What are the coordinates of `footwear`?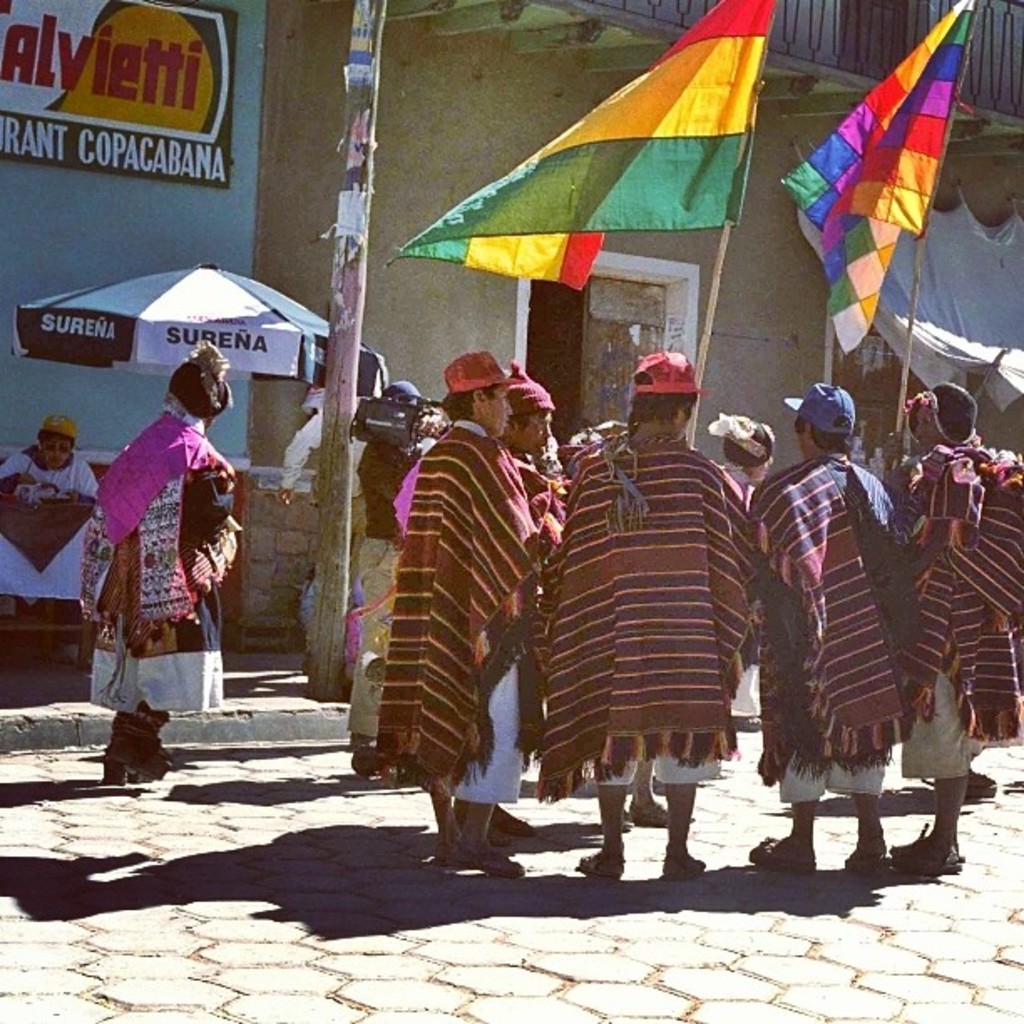
{"left": 750, "top": 840, "right": 810, "bottom": 867}.
